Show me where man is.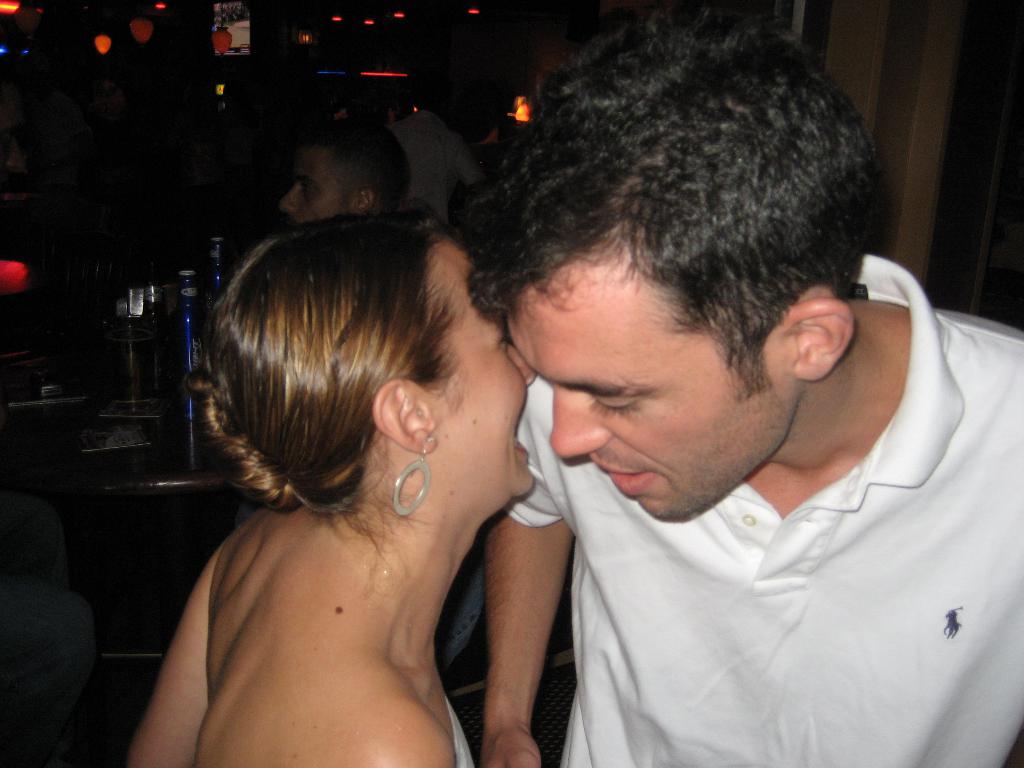
man is at box(400, 80, 478, 248).
